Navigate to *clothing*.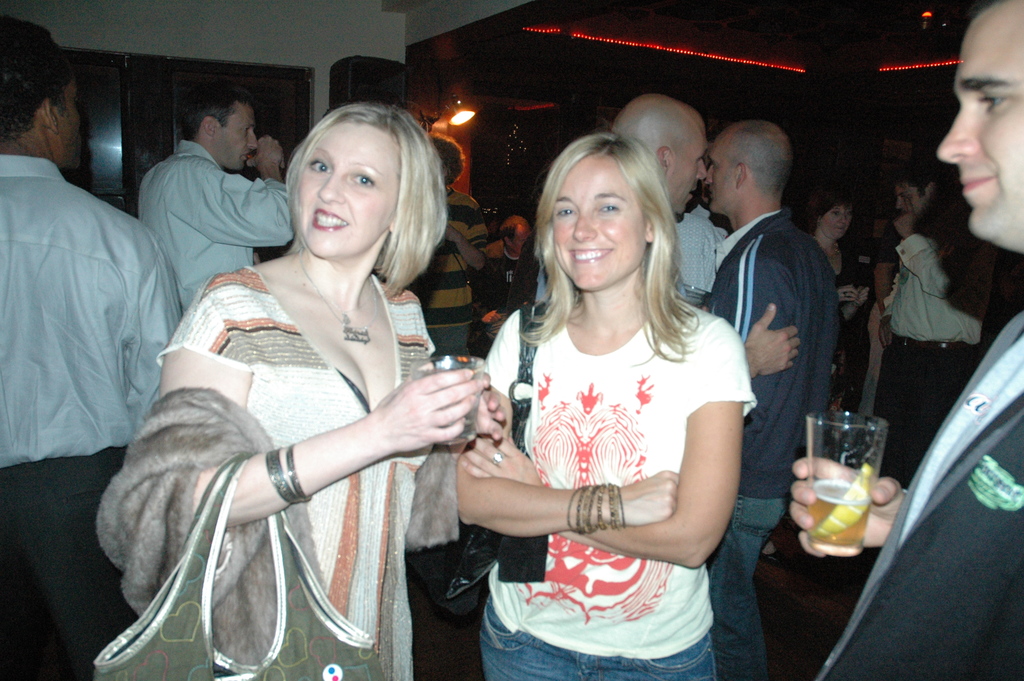
Navigation target: [left=477, top=240, right=535, bottom=323].
